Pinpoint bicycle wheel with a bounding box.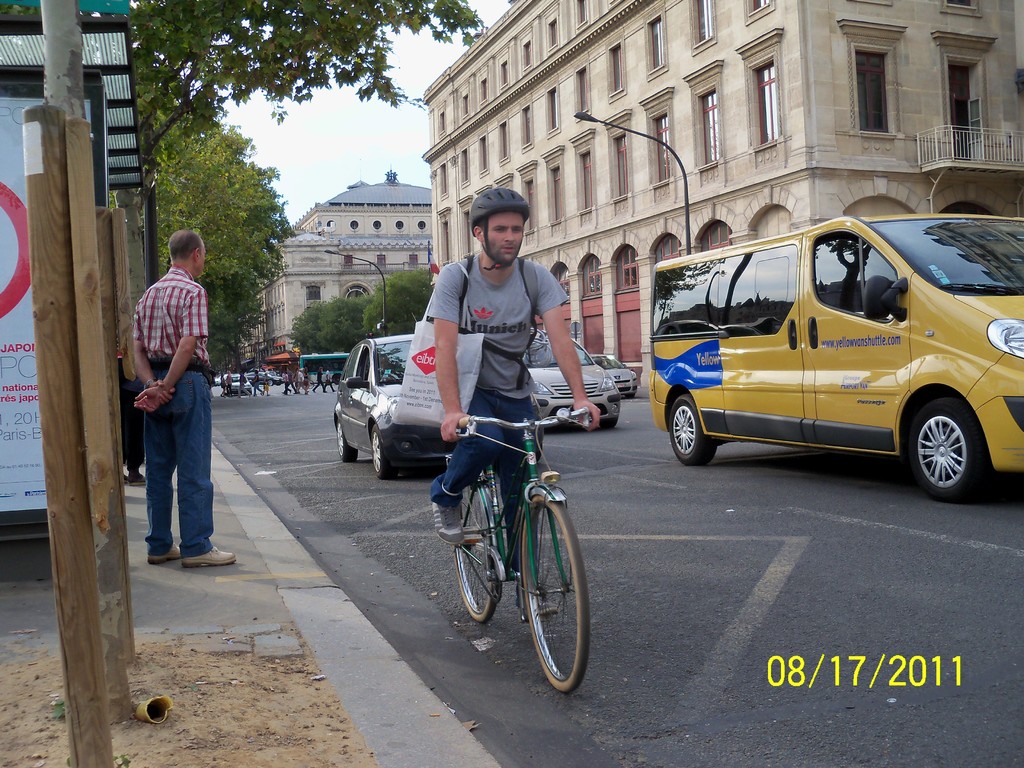
[left=454, top=488, right=499, bottom=622].
